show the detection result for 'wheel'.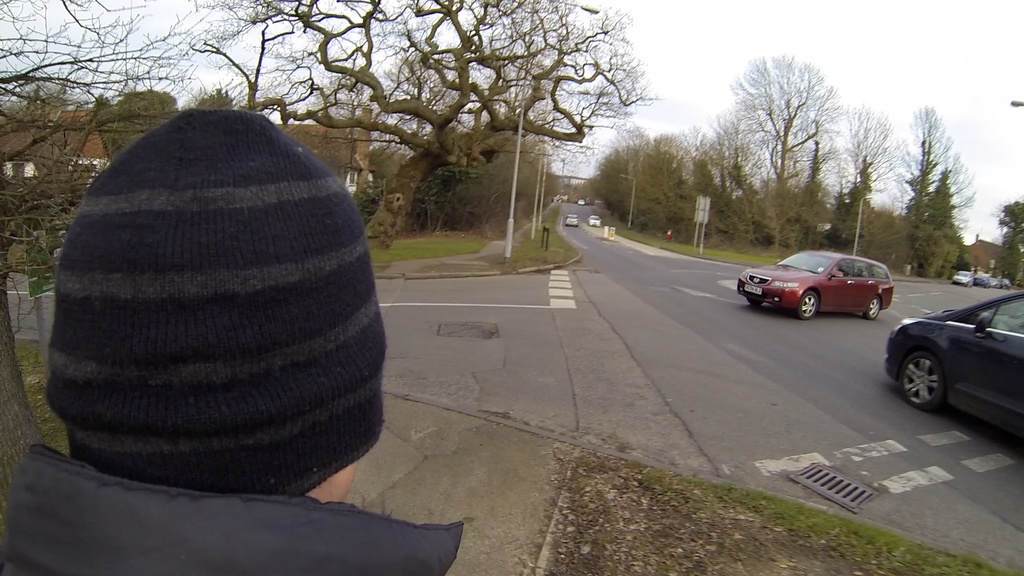
bbox(865, 300, 882, 318).
